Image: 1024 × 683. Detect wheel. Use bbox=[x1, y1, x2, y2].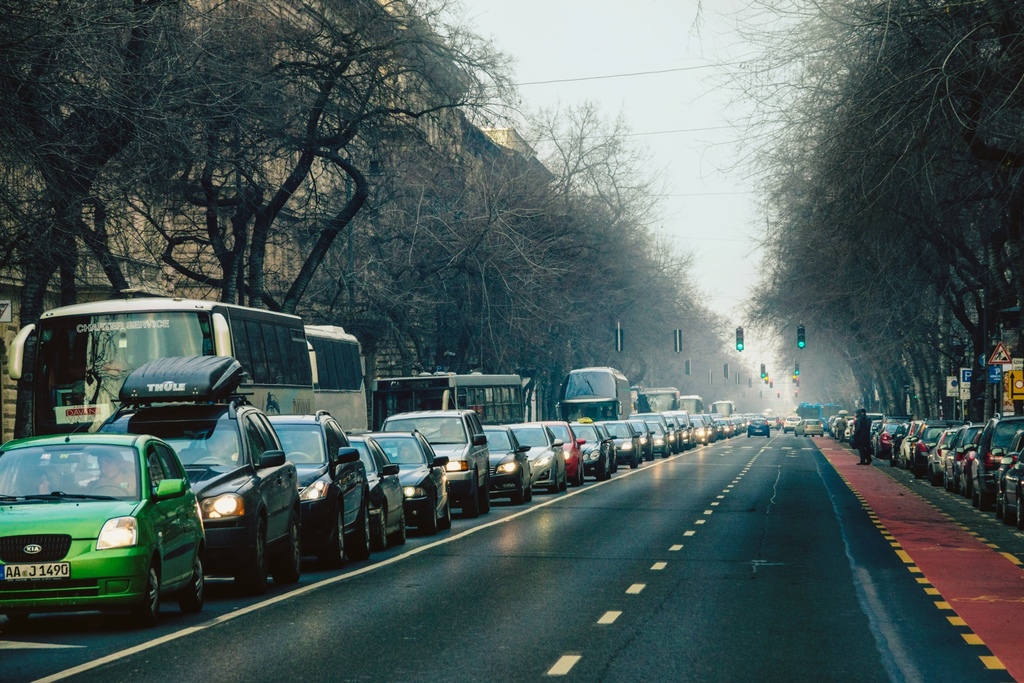
bbox=[88, 483, 130, 498].
